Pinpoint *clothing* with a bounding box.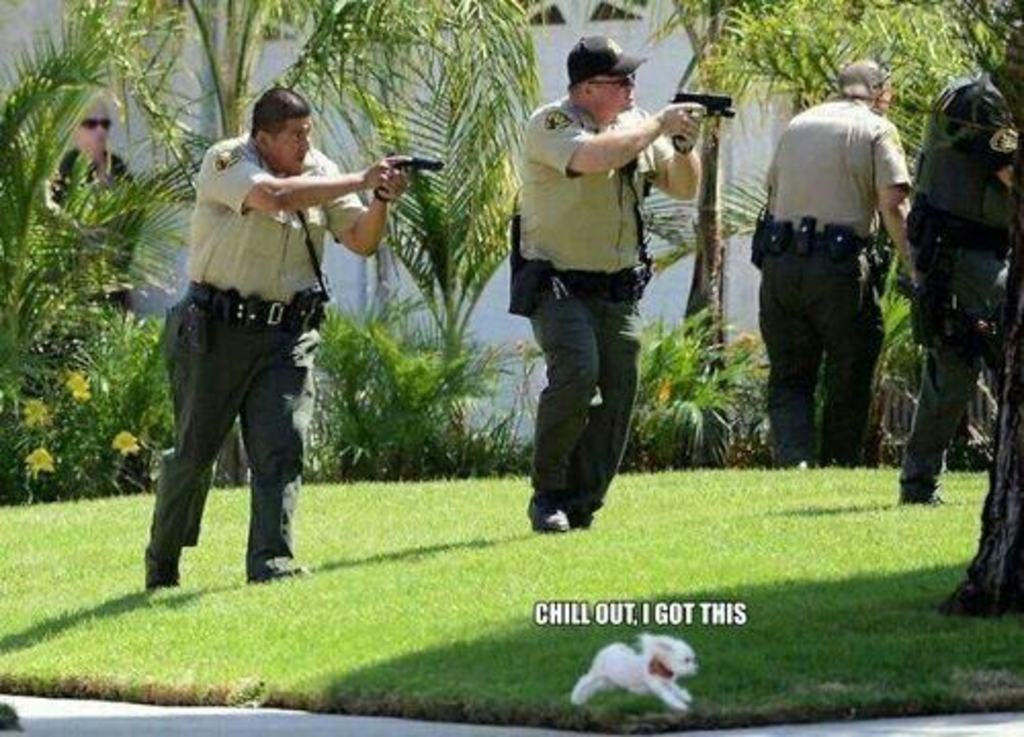
select_region(37, 137, 139, 293).
